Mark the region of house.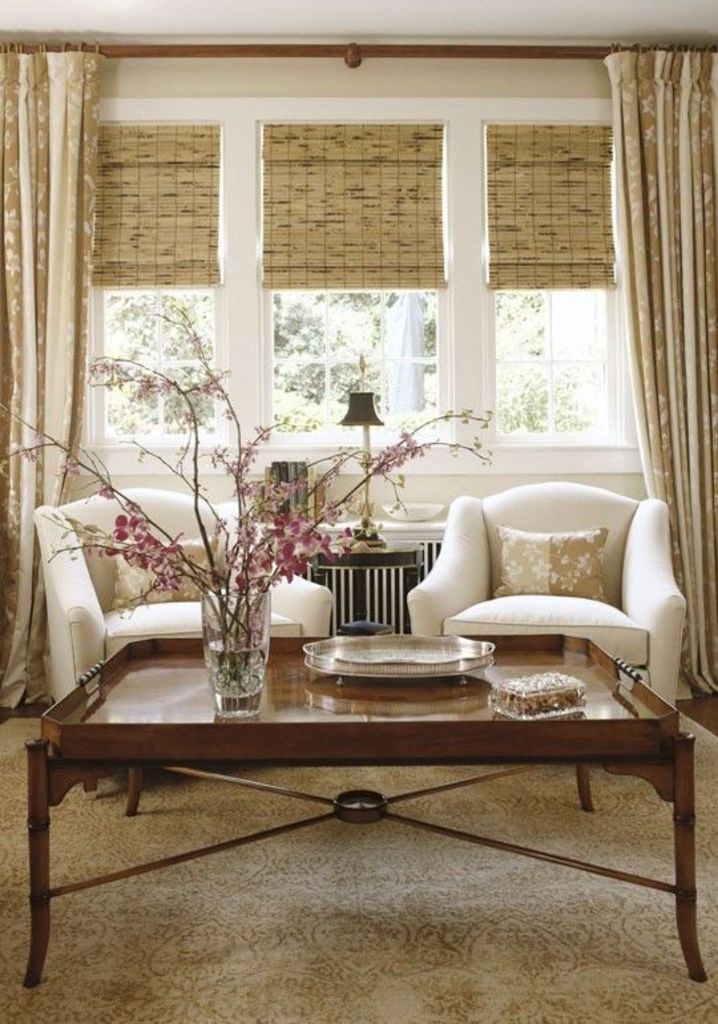
Region: [0, 0, 717, 1023].
